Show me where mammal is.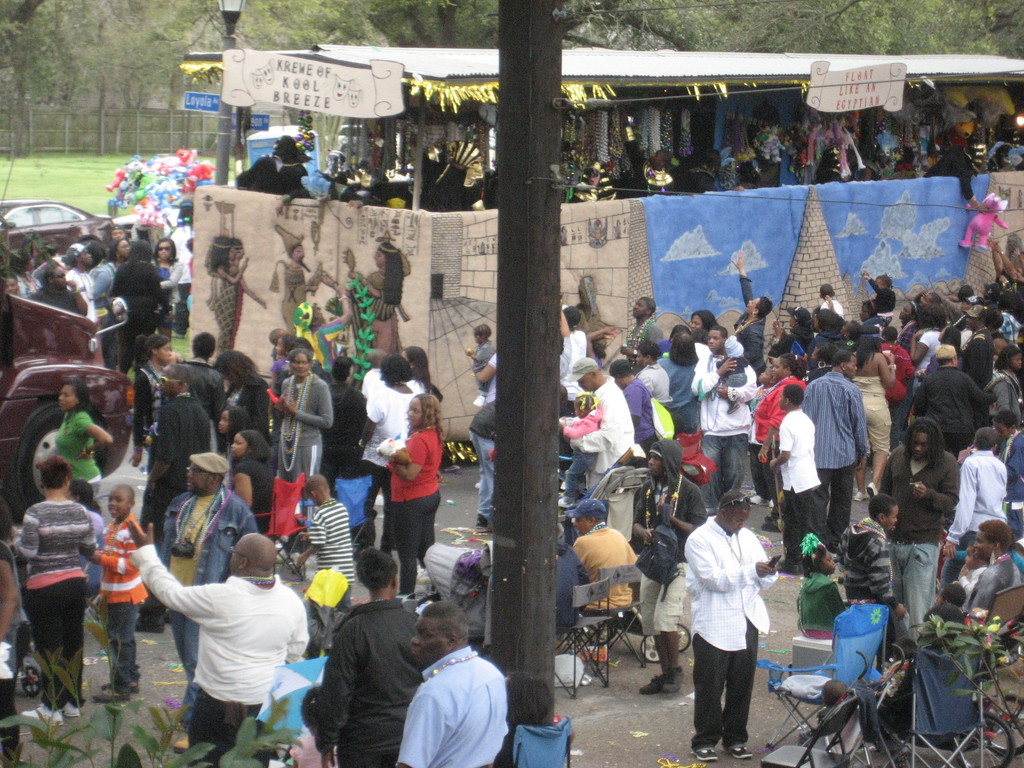
mammal is at bbox=(299, 472, 350, 610).
